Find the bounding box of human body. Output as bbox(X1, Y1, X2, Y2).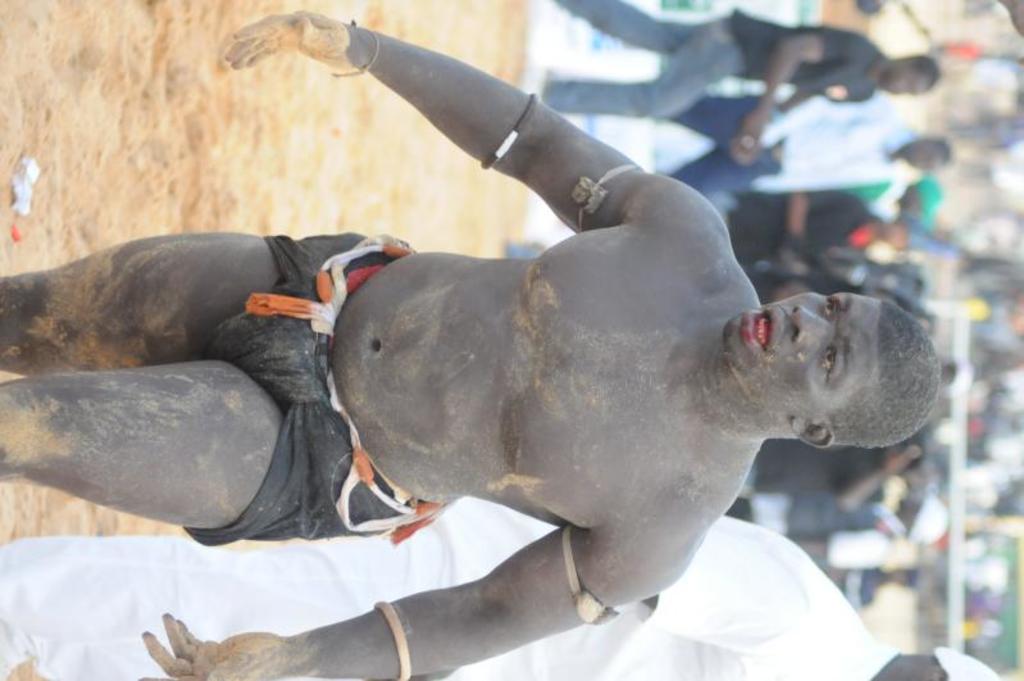
bbox(718, 185, 920, 265).
